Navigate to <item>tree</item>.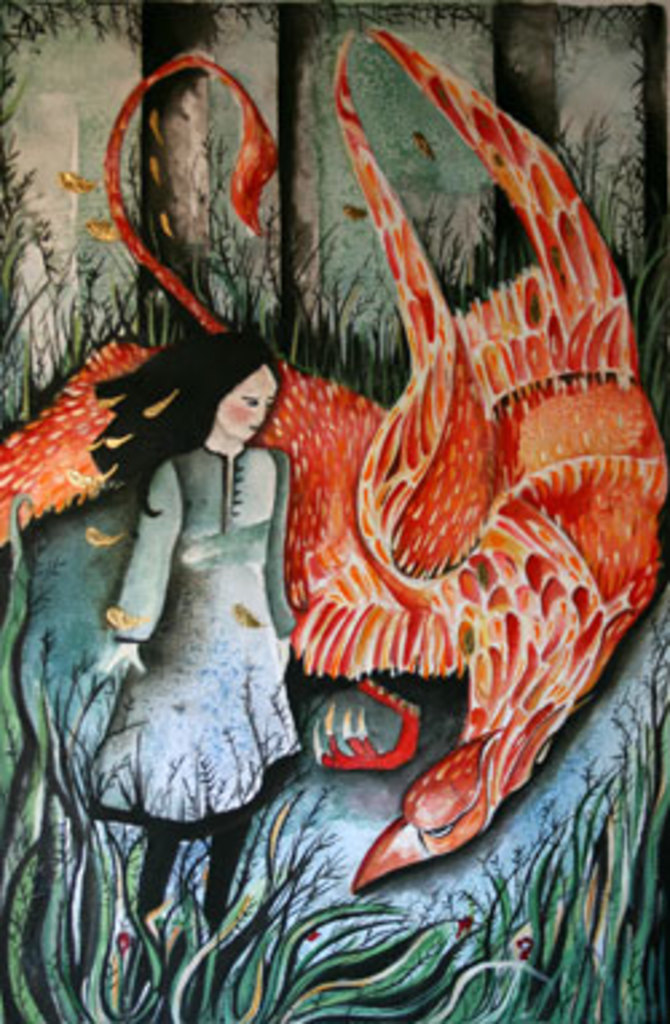
Navigation target: 619/0/665/391.
